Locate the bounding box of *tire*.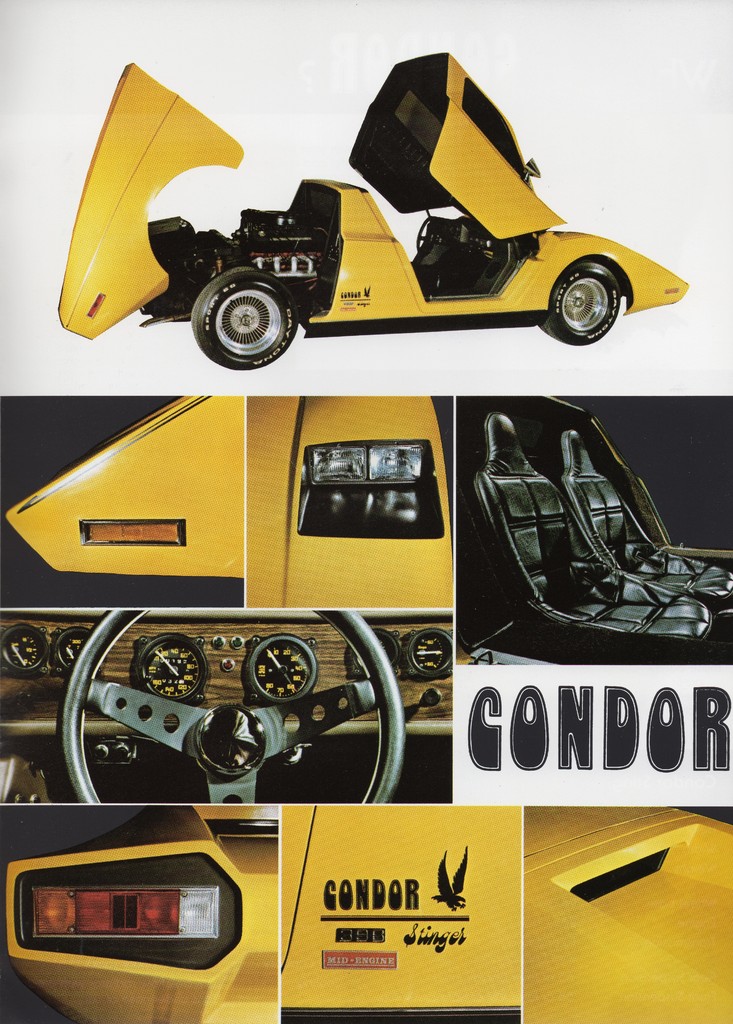
Bounding box: box(185, 255, 312, 365).
